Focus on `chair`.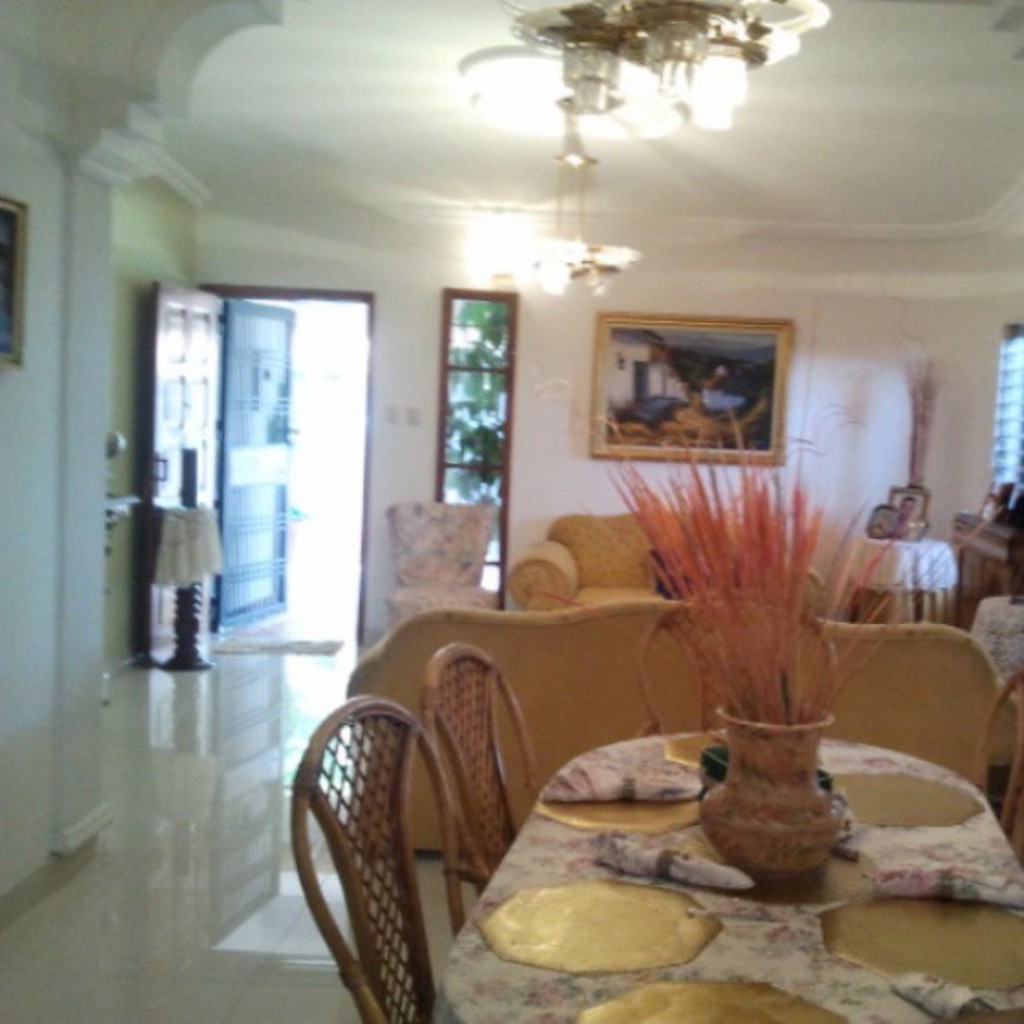
Focused at [x1=974, y1=669, x2=1022, y2=860].
